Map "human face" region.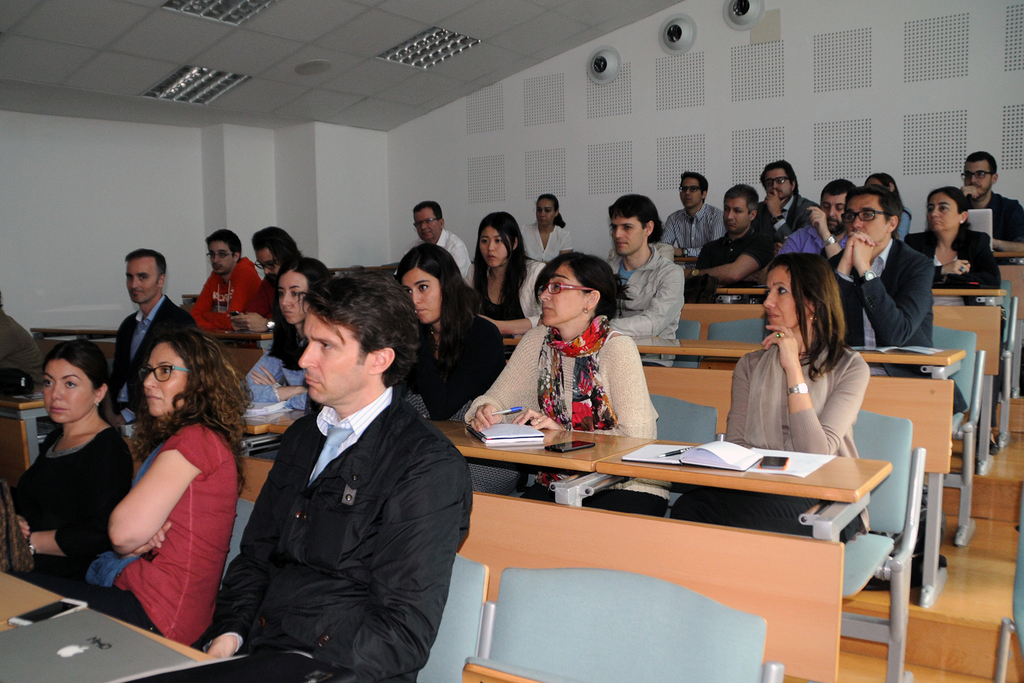
Mapped to (left=927, top=190, right=959, bottom=232).
